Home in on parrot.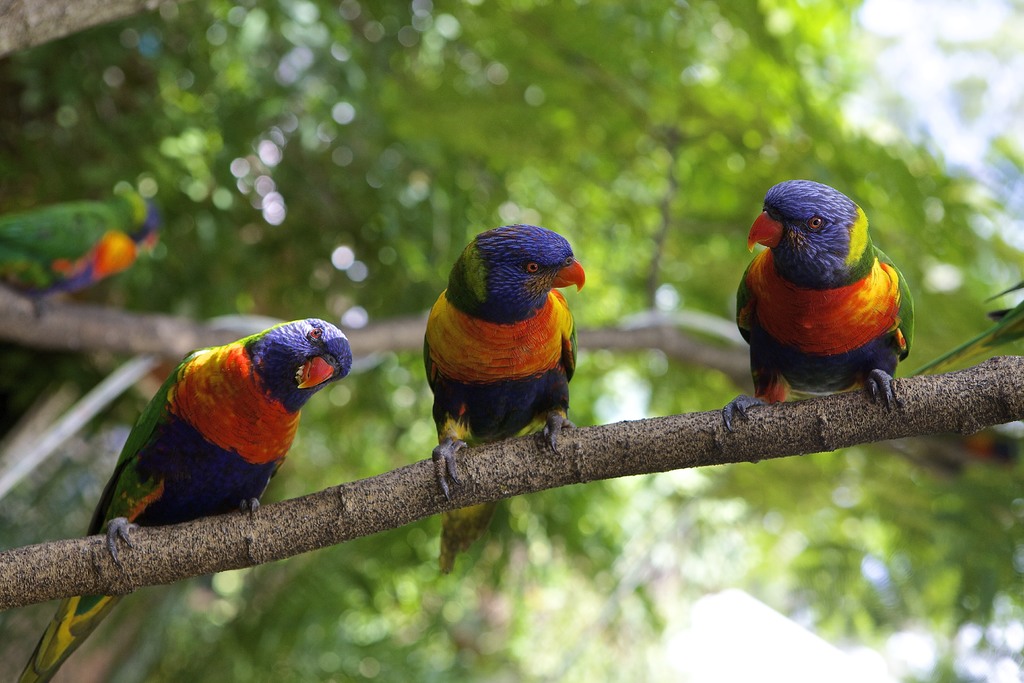
Homed in at <region>15, 317, 353, 682</region>.
